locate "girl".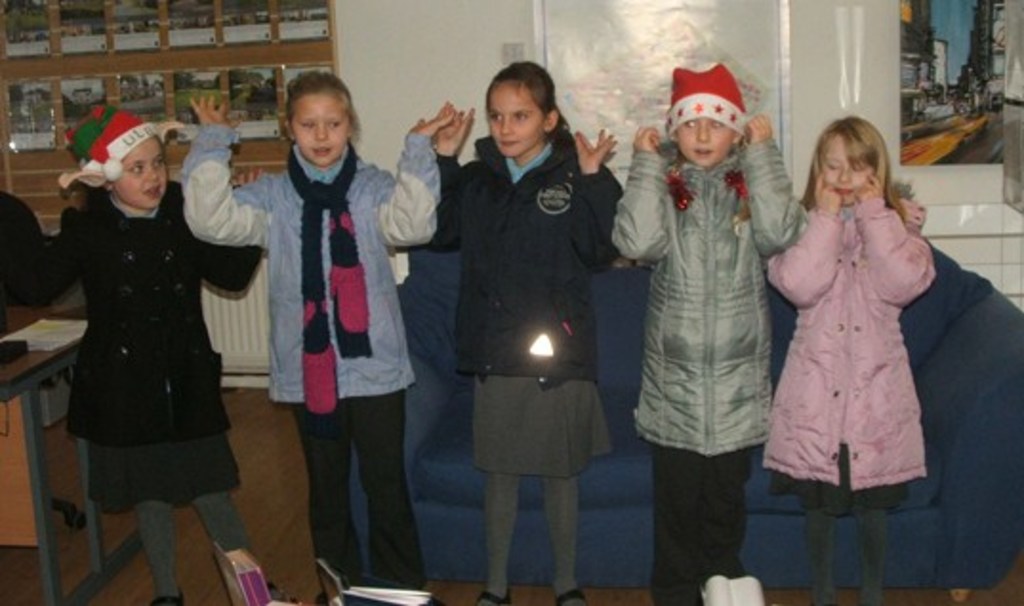
Bounding box: 749 122 940 604.
